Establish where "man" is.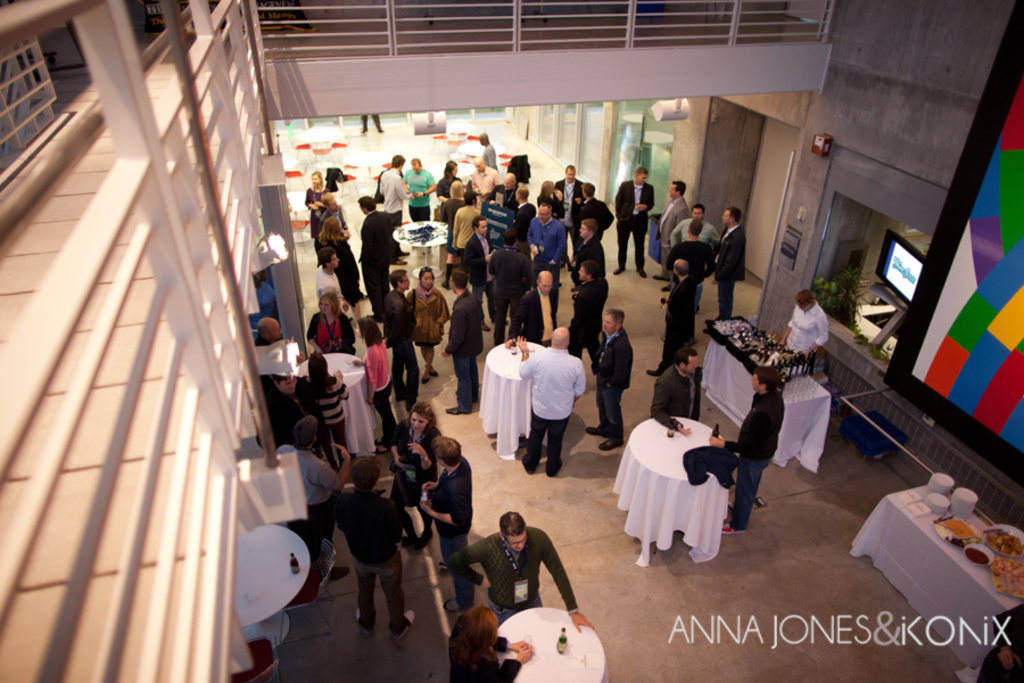
Established at (left=704, top=360, right=785, bottom=536).
